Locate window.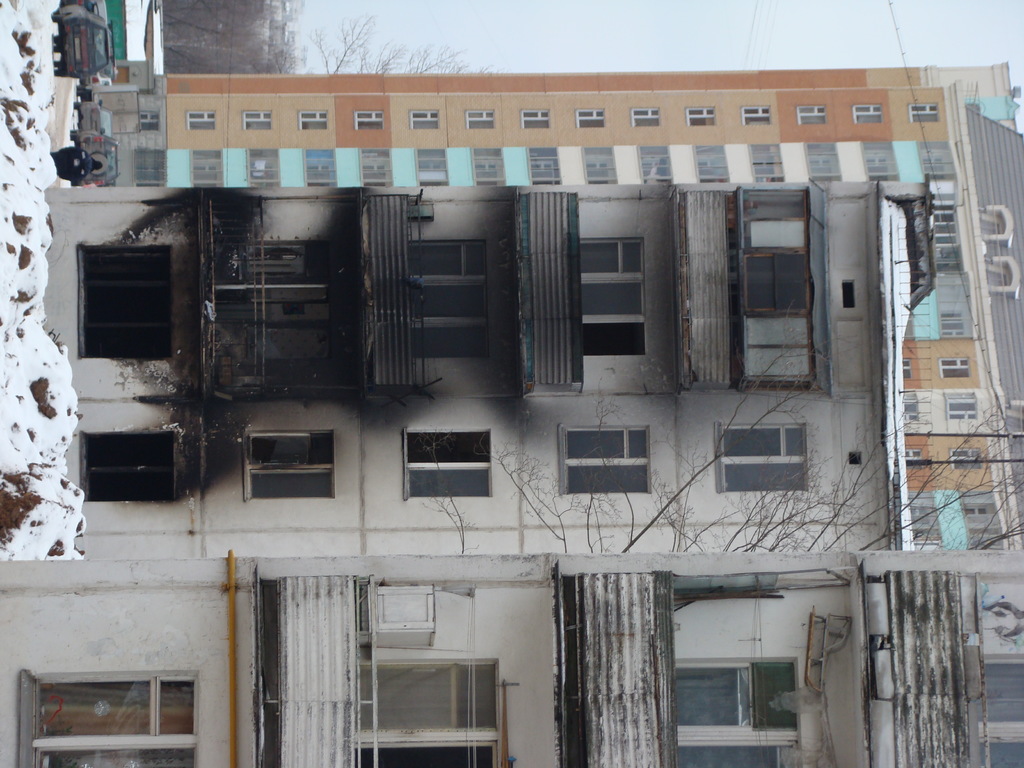
Bounding box: detection(79, 245, 172, 358).
